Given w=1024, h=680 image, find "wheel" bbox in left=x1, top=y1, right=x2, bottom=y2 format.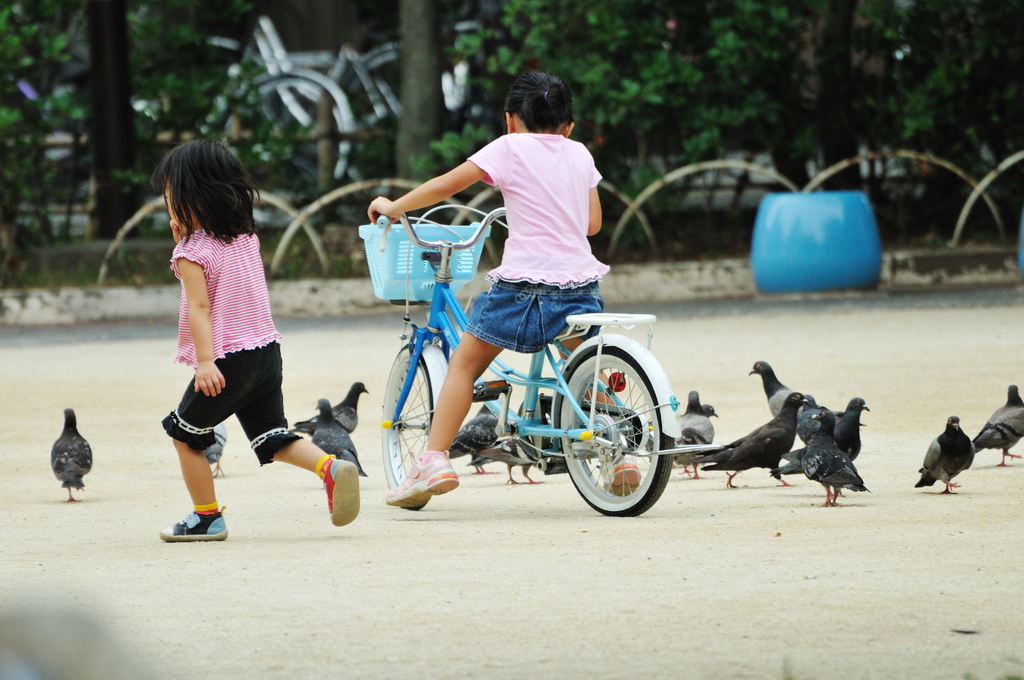
left=378, top=344, right=433, bottom=489.
